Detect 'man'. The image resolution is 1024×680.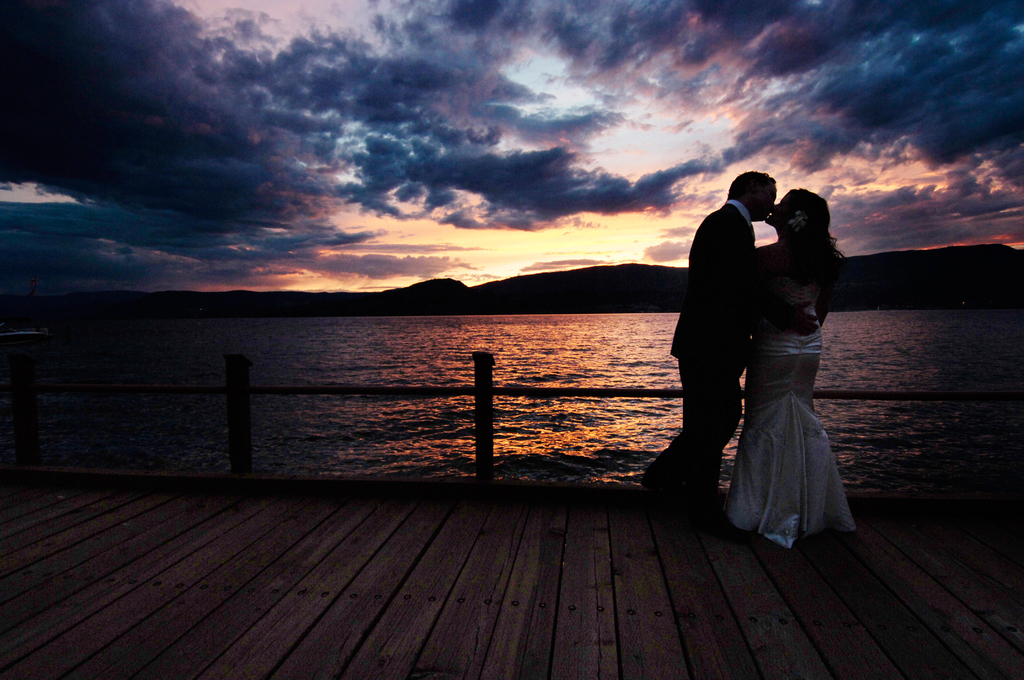
[634, 171, 825, 509].
